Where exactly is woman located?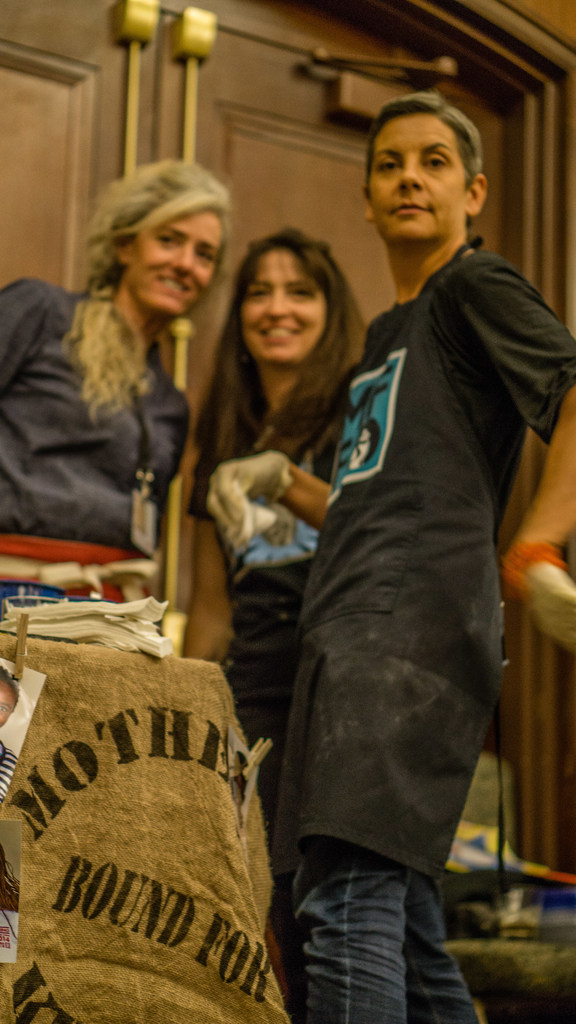
Its bounding box is bbox=[4, 161, 232, 602].
